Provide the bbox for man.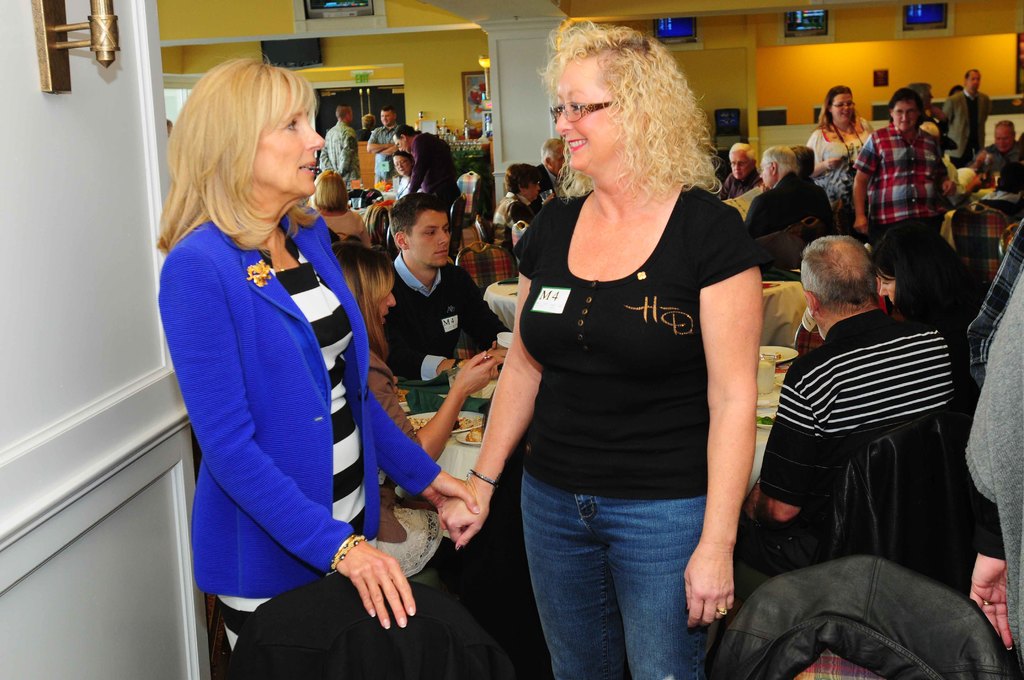
x1=735 y1=236 x2=956 y2=579.
